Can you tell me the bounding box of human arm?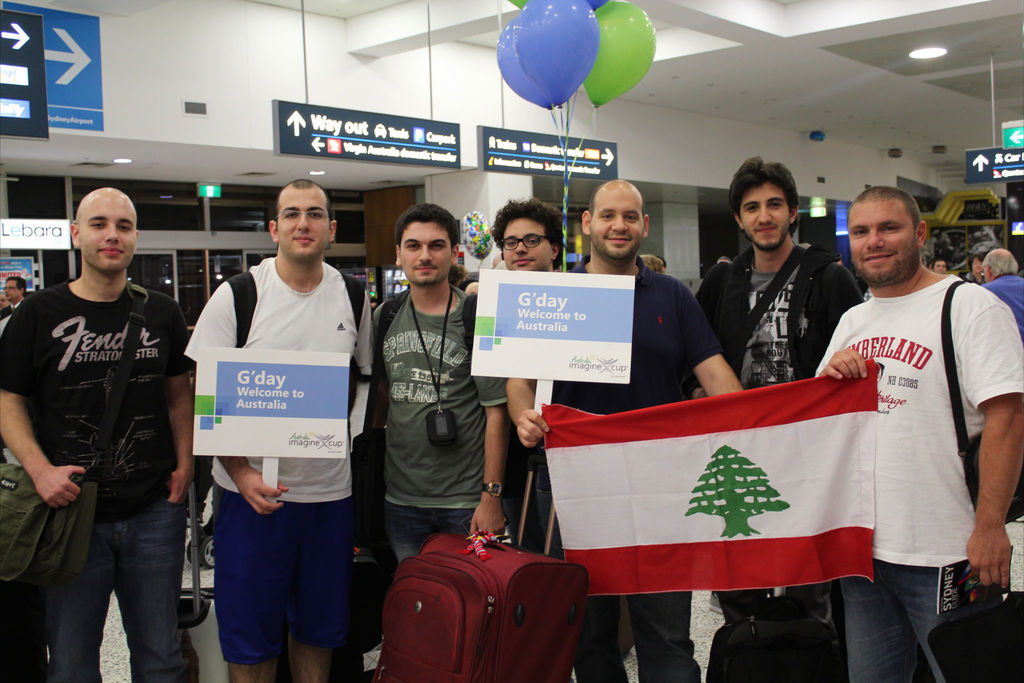
(left=214, top=277, right=285, bottom=513).
